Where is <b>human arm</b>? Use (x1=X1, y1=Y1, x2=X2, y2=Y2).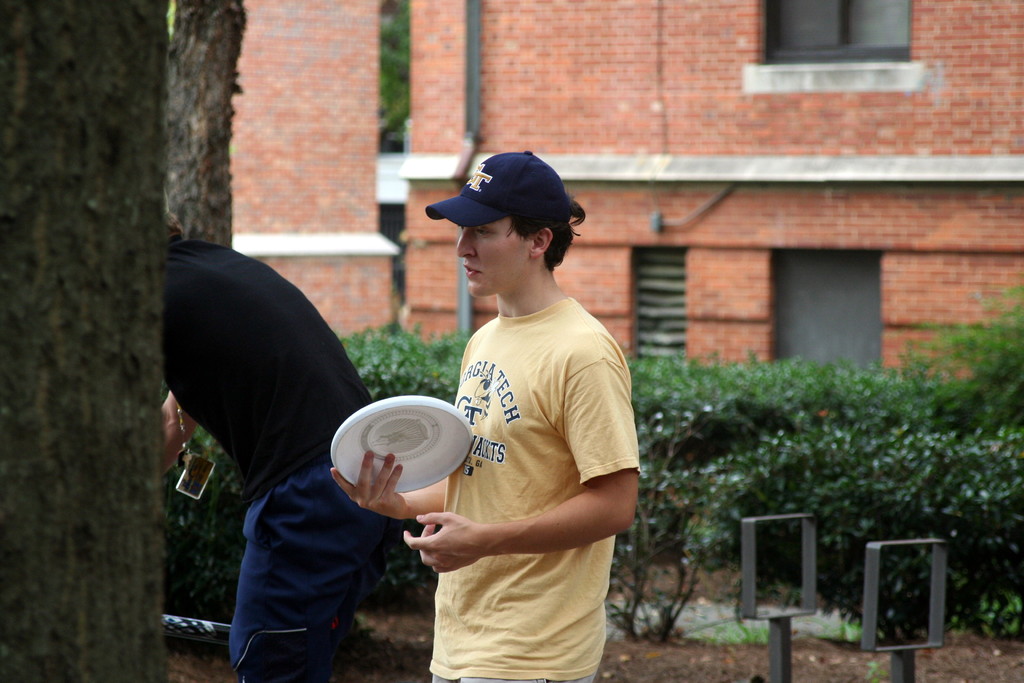
(x1=404, y1=351, x2=637, y2=572).
